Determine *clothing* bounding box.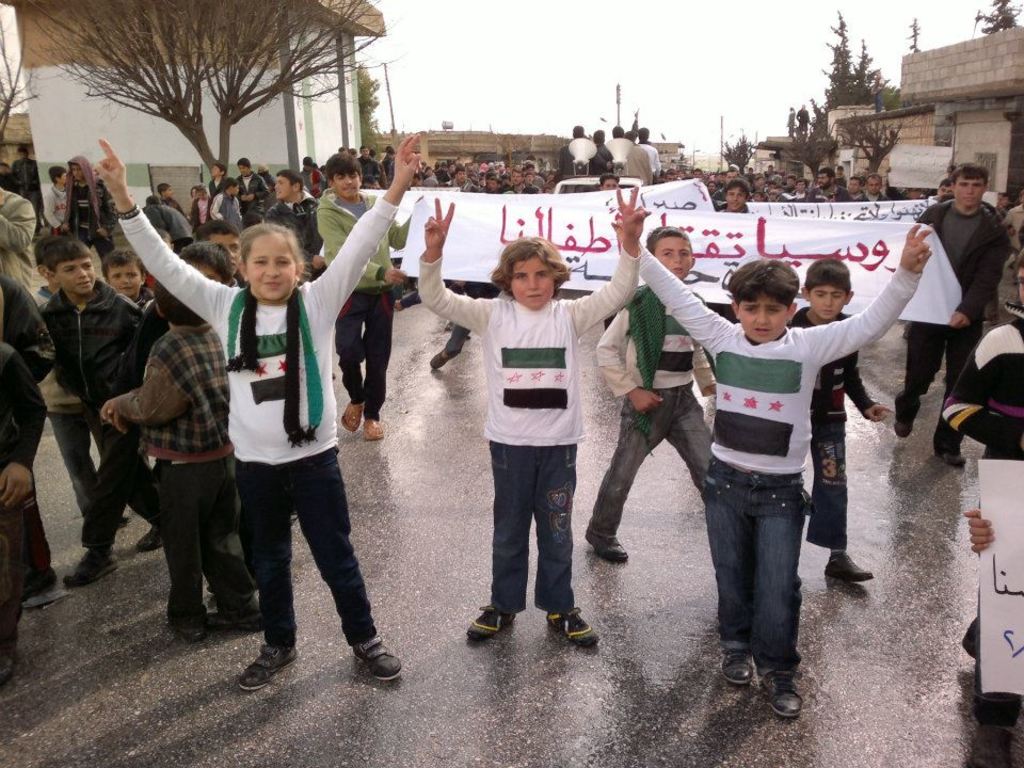
Determined: <box>939,320,1023,642</box>.
